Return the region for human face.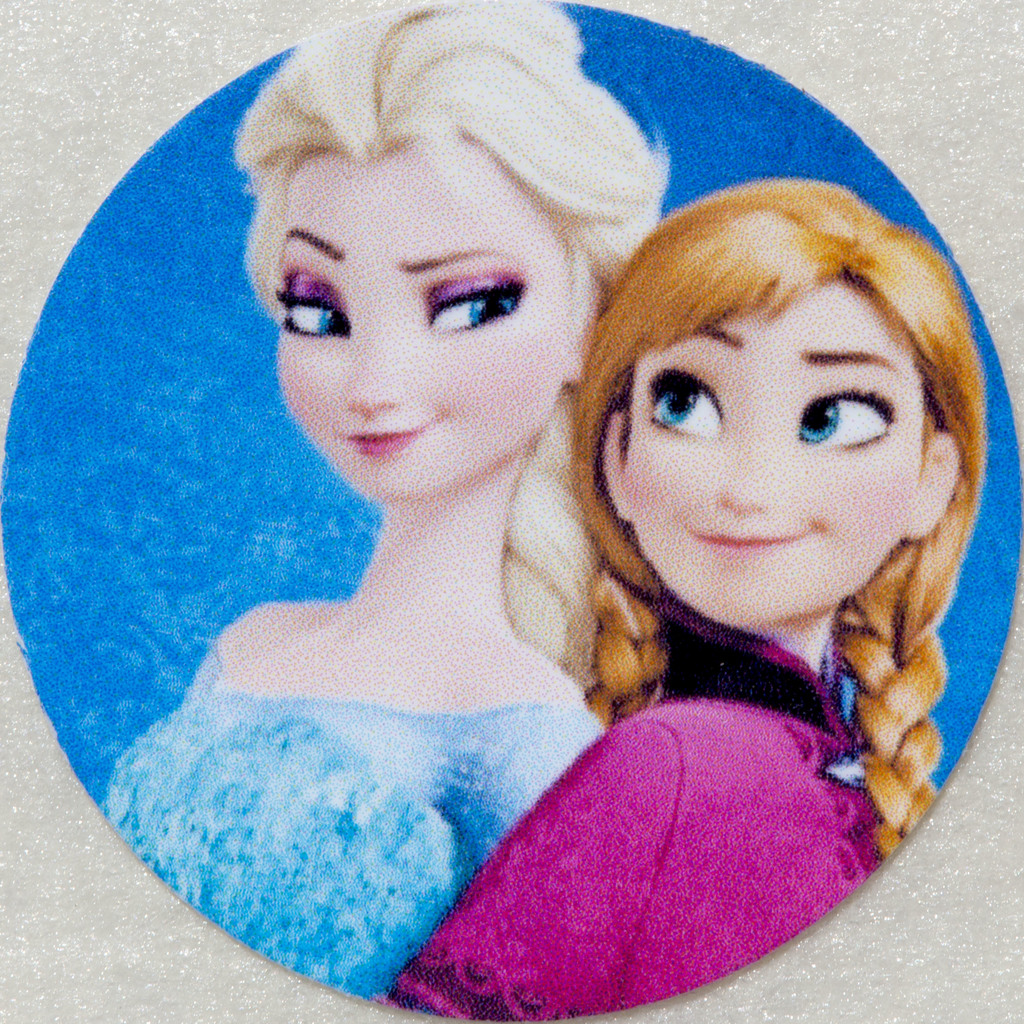
left=279, top=143, right=578, bottom=494.
